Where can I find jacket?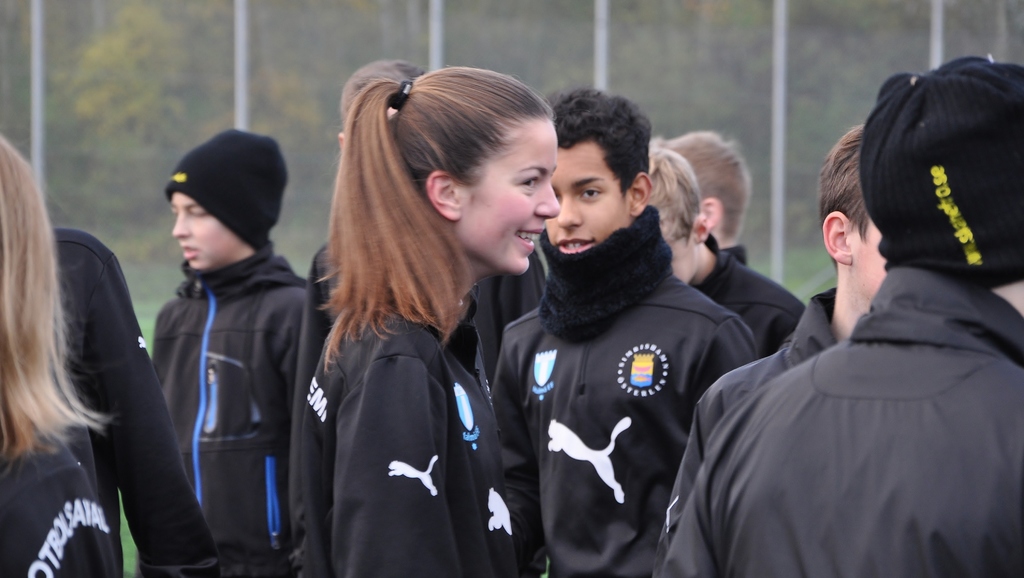
You can find it at box(657, 266, 1023, 577).
